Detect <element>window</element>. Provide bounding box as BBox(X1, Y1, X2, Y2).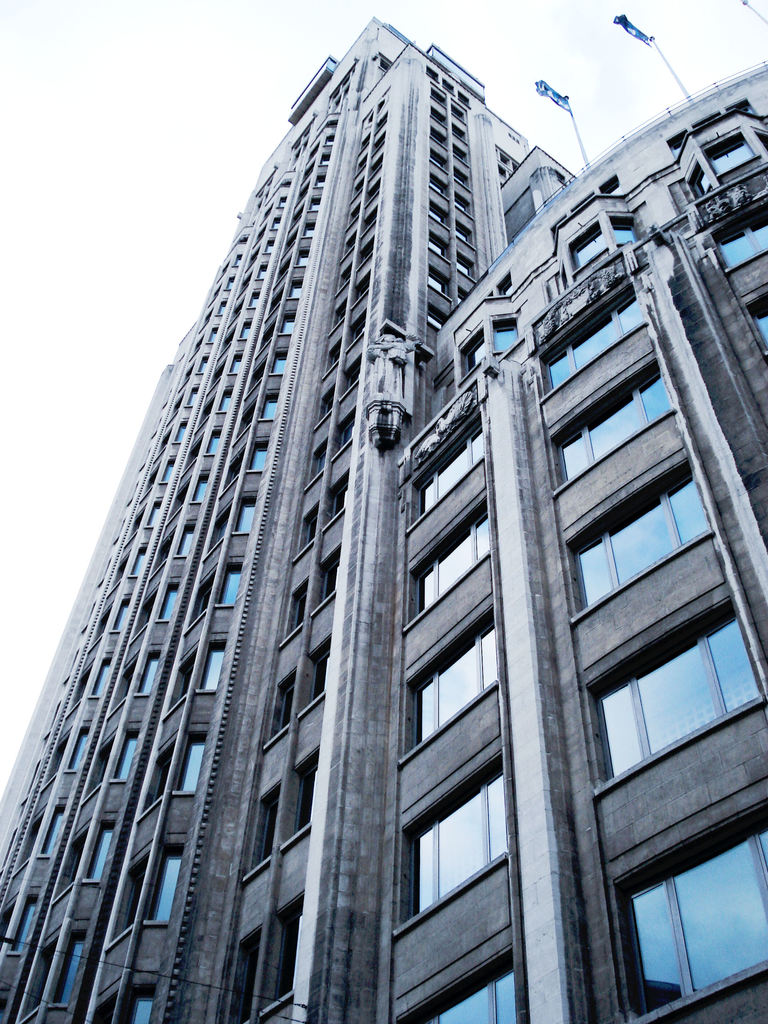
BBox(235, 934, 261, 1023).
